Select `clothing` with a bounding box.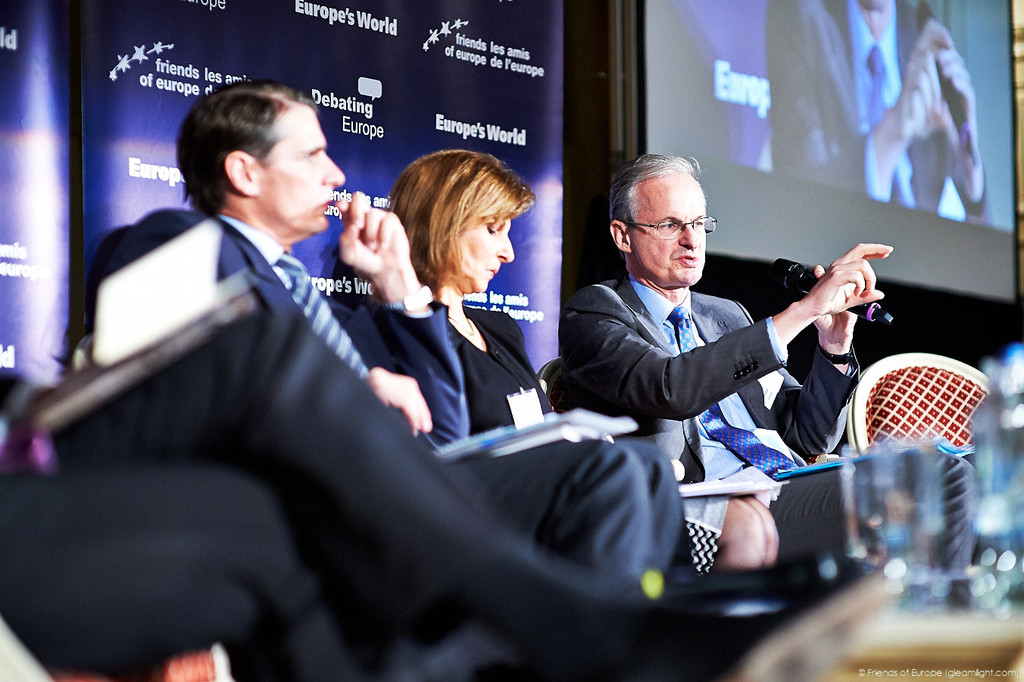
561,271,979,601.
